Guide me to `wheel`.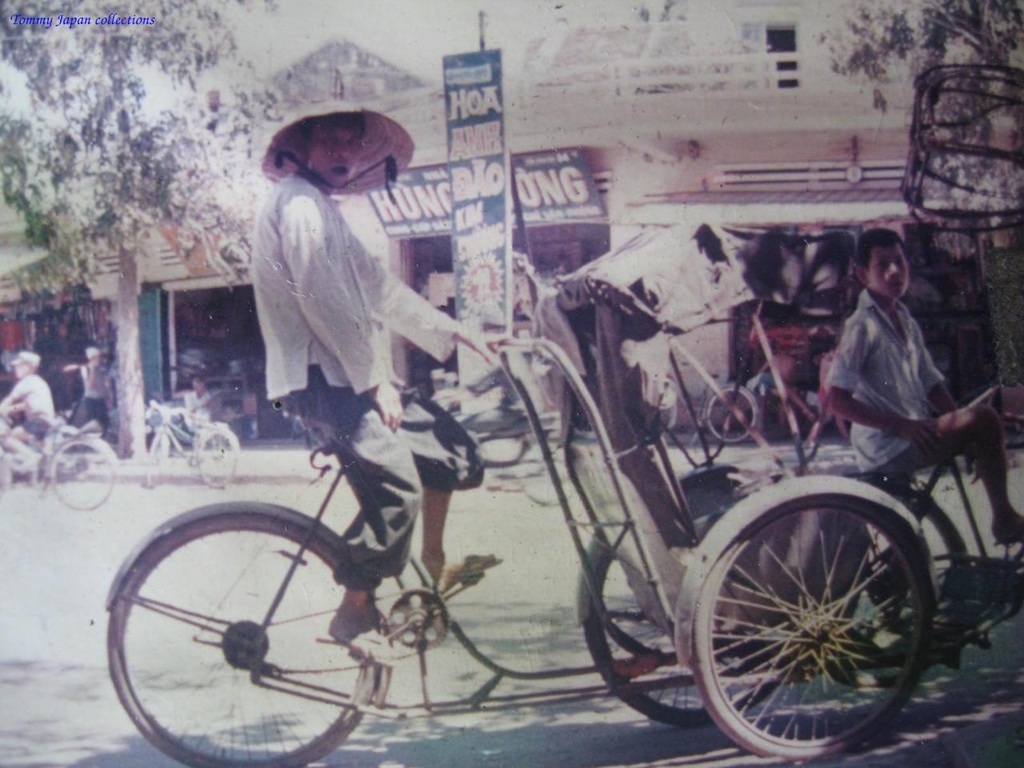
Guidance: [185, 418, 238, 488].
